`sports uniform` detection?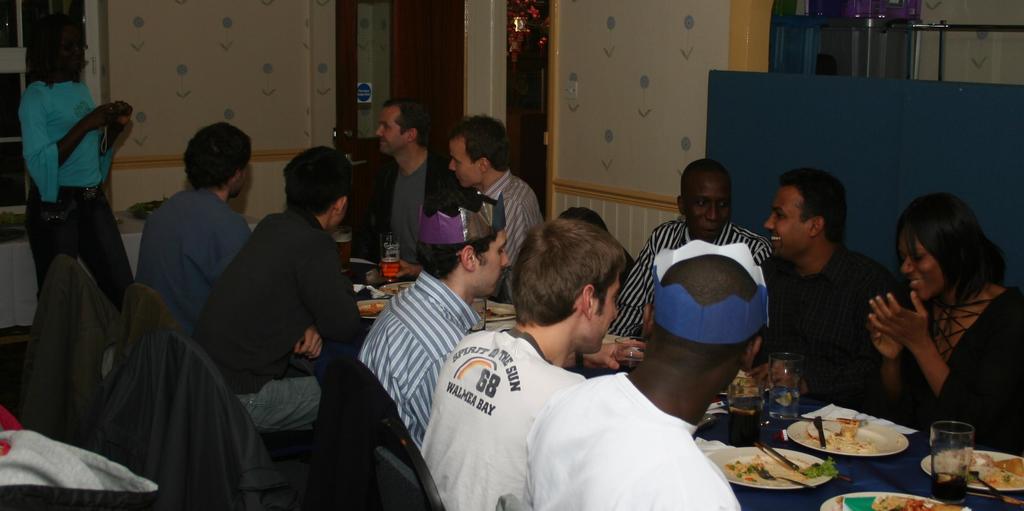
locate(125, 182, 253, 339)
